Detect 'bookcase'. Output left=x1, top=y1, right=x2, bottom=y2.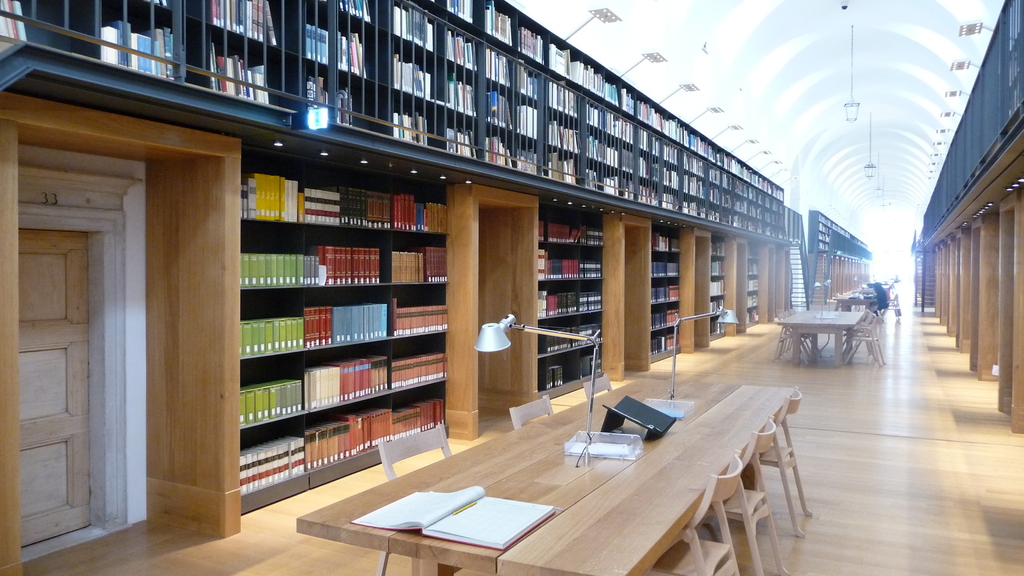
left=217, top=157, right=462, bottom=484.
